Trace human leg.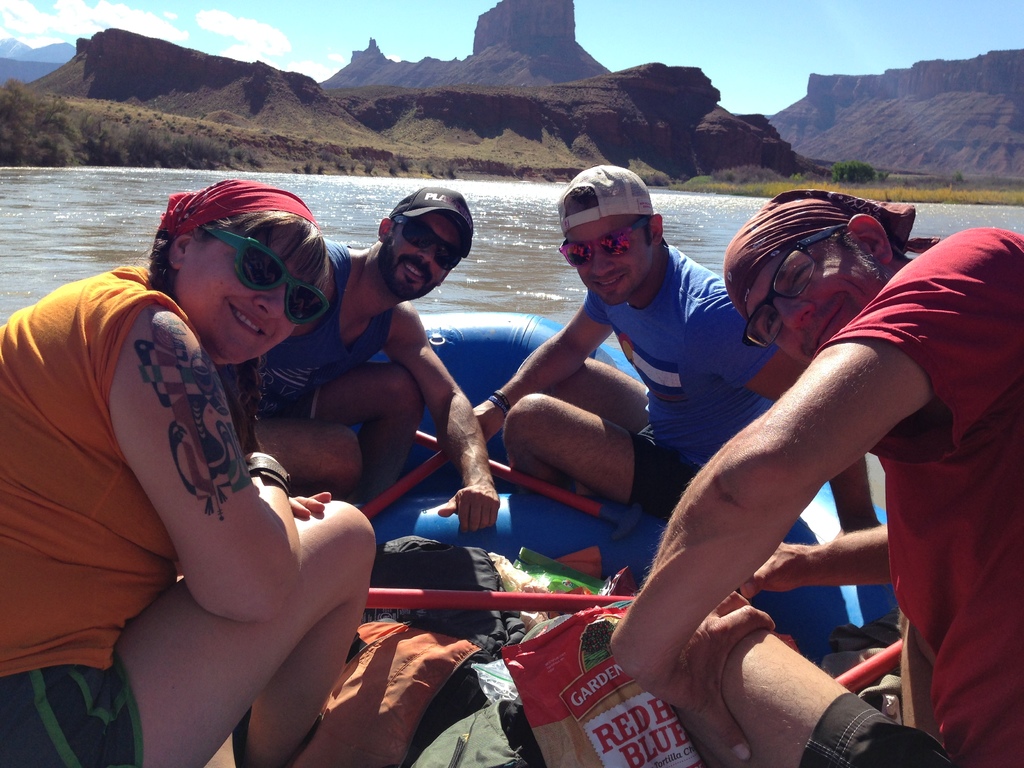
Traced to rect(671, 632, 960, 767).
